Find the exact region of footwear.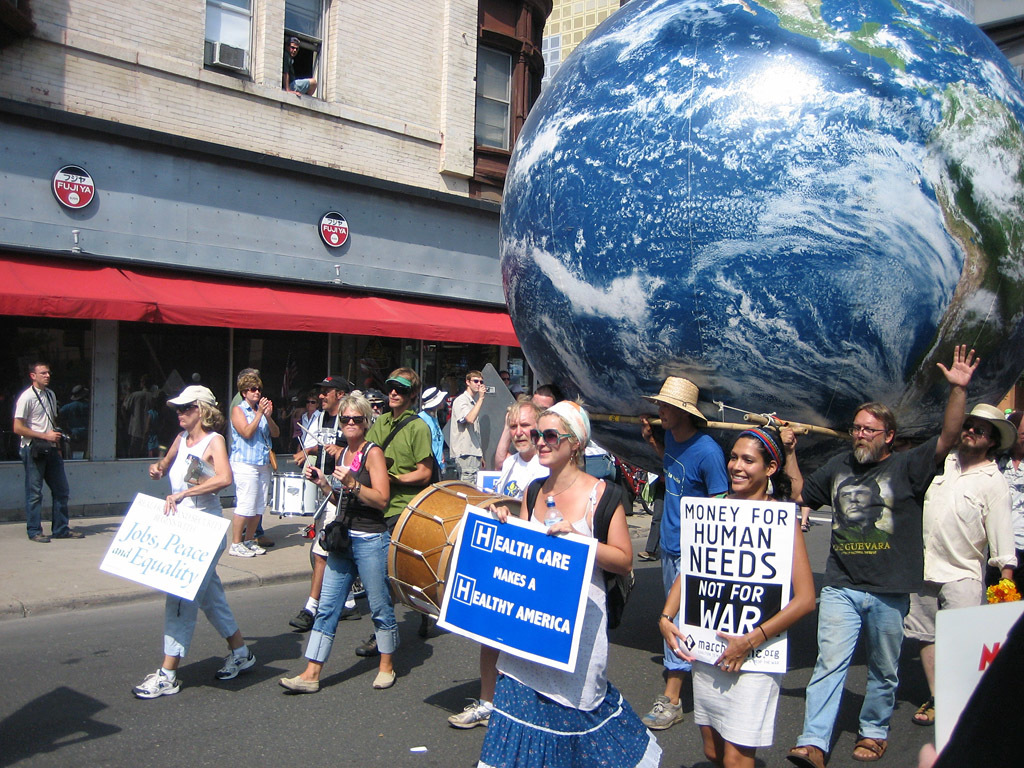
Exact region: [left=847, top=730, right=893, bottom=761].
